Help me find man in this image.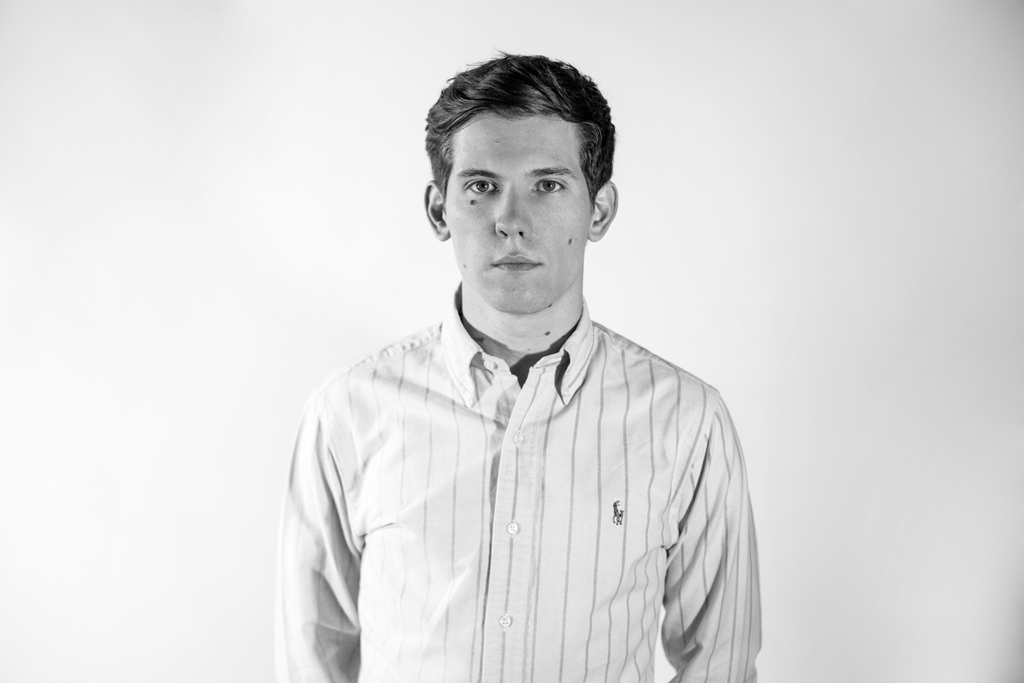
Found it: region(257, 51, 777, 672).
